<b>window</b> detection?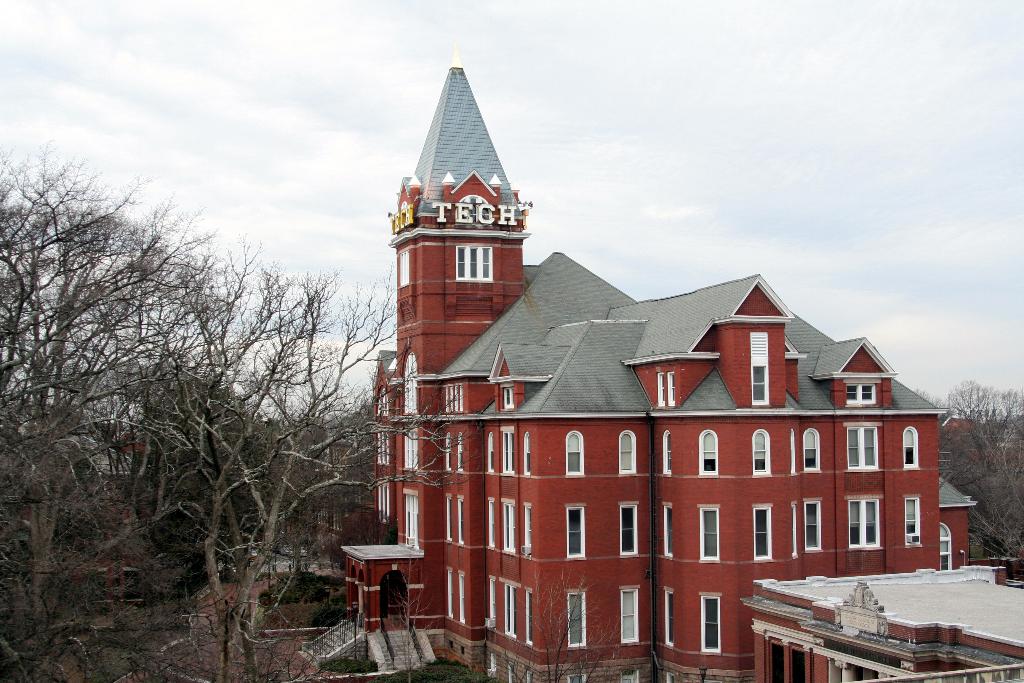
<box>501,498,513,551</box>
